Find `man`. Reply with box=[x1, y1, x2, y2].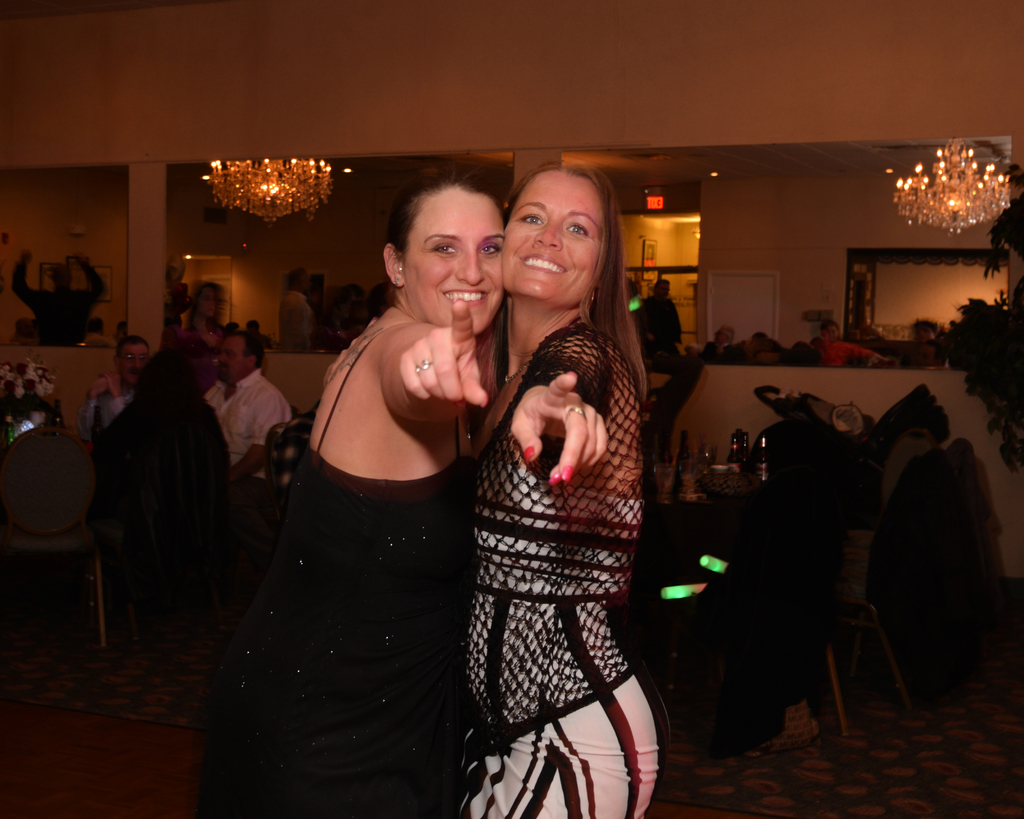
box=[81, 342, 150, 440].
